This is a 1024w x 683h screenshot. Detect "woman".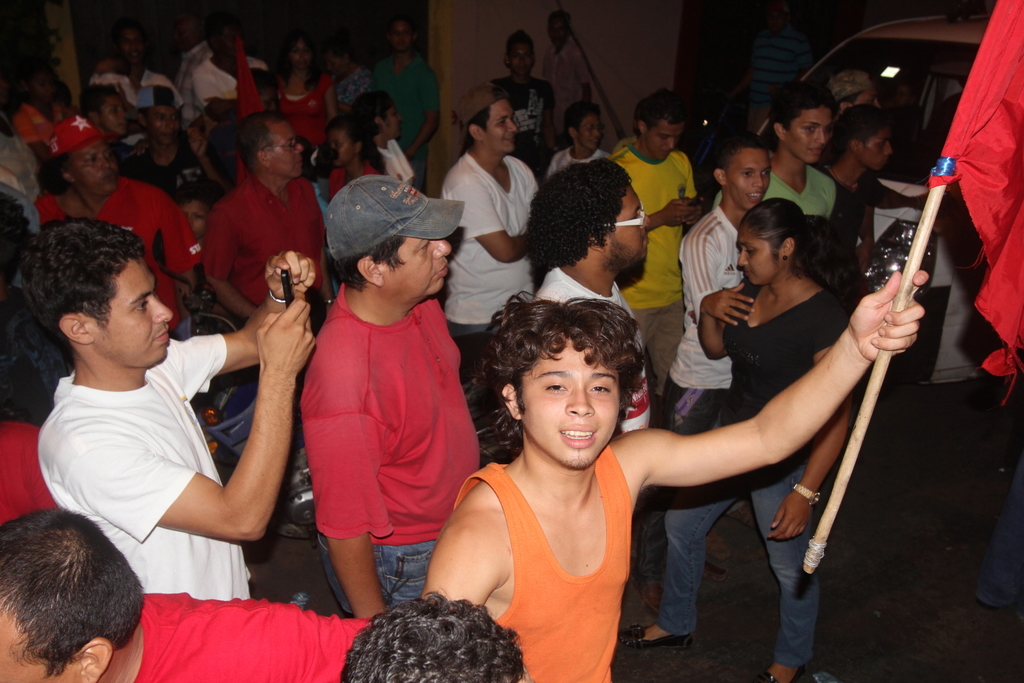
x1=16 y1=59 x2=81 y2=165.
